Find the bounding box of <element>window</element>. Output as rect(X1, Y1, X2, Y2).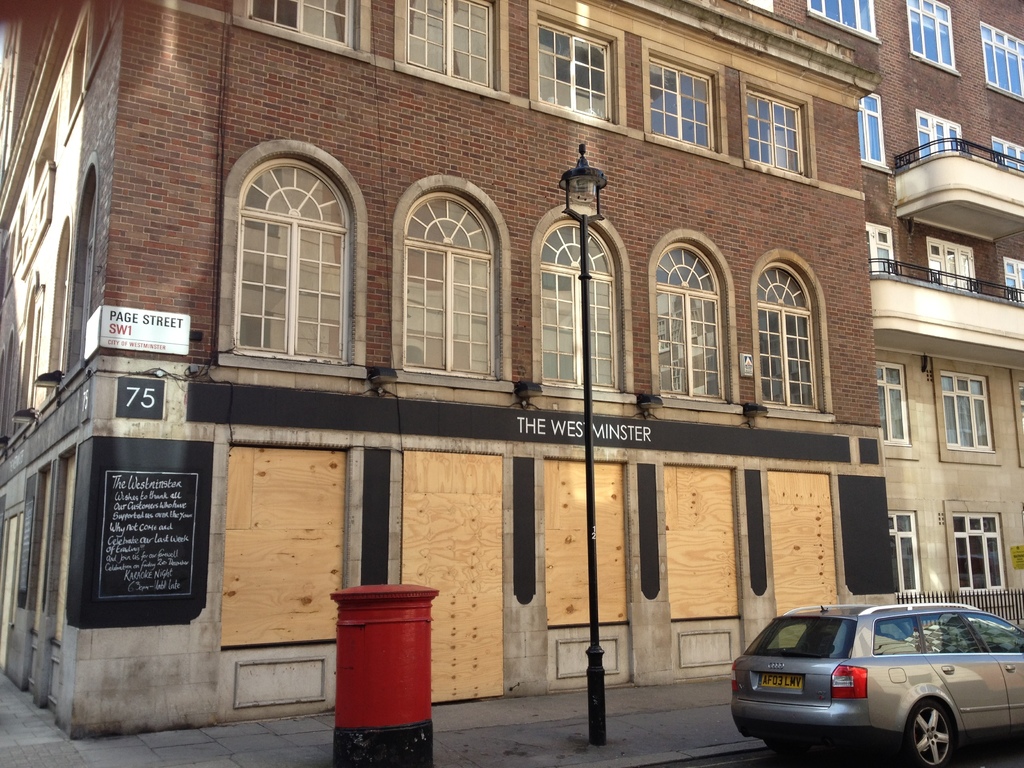
rect(991, 137, 1023, 169).
